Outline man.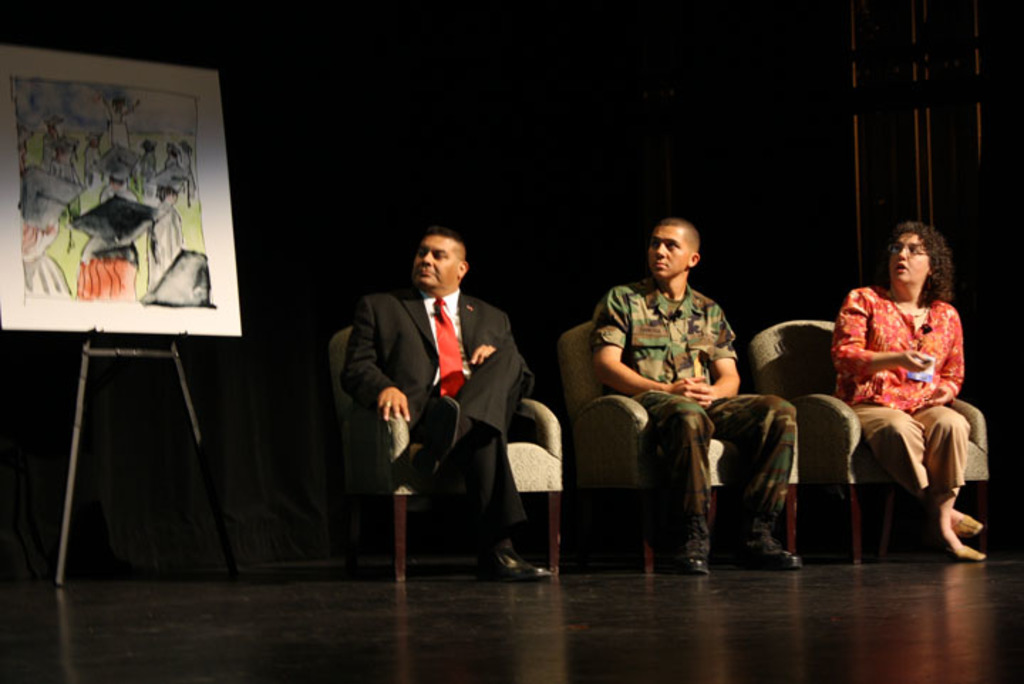
Outline: (828, 218, 997, 570).
